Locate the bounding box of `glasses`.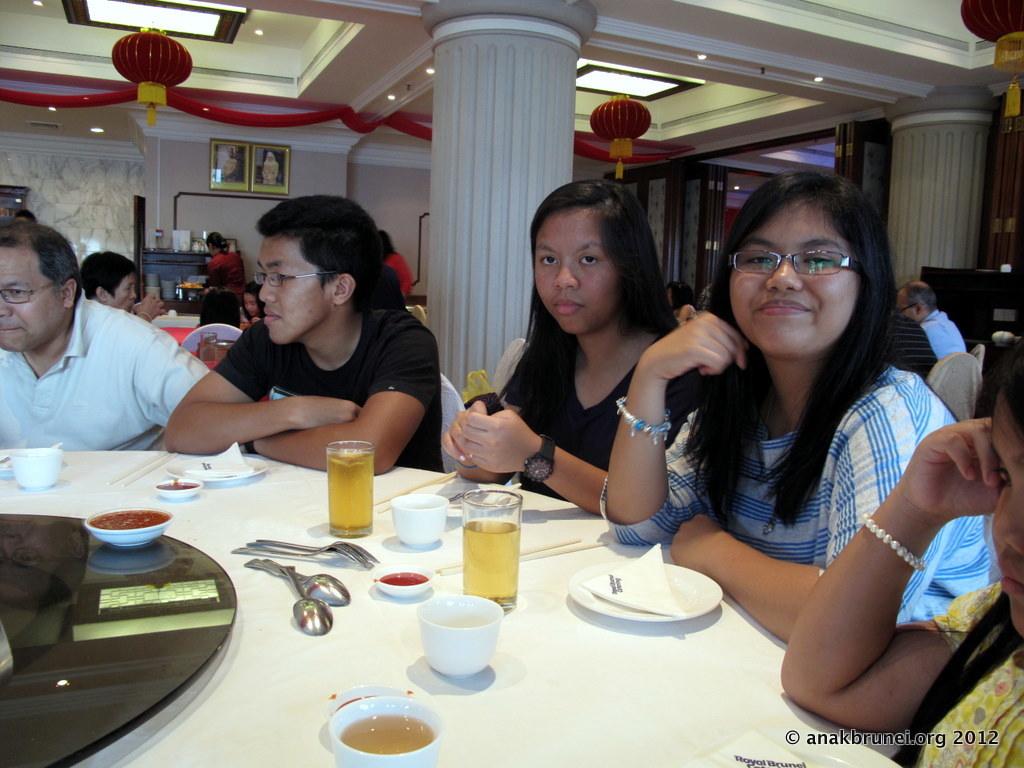
Bounding box: [left=732, top=248, right=880, bottom=295].
